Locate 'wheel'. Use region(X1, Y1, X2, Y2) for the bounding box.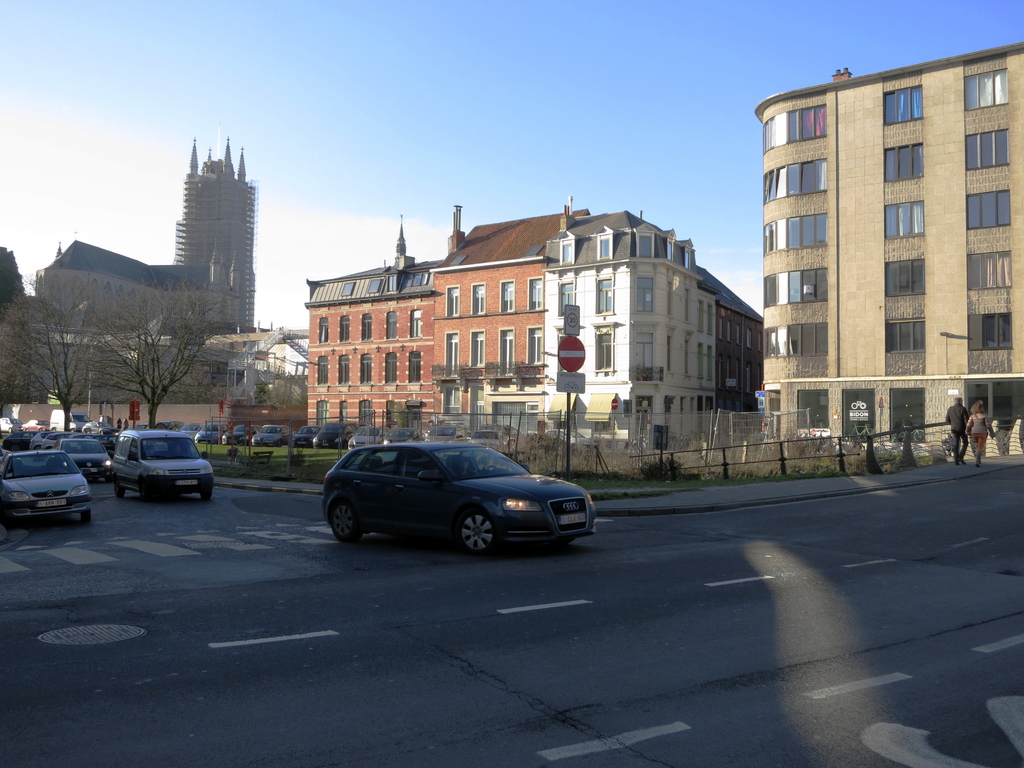
region(452, 506, 502, 561).
